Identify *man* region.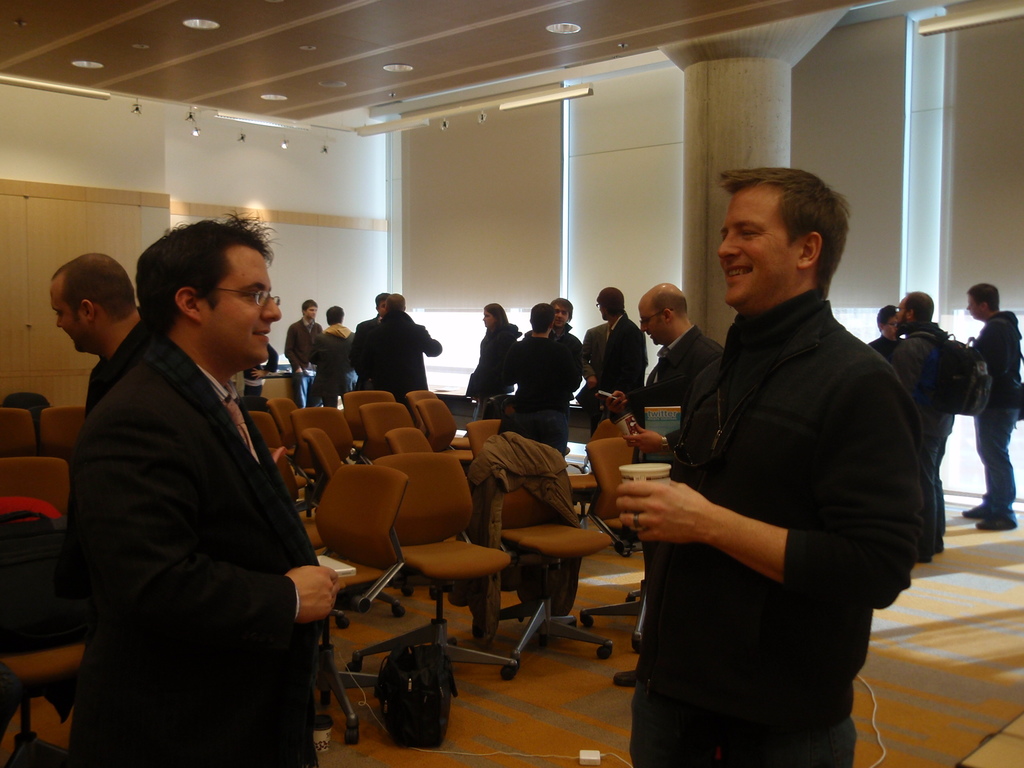
Region: 964, 273, 1023, 537.
